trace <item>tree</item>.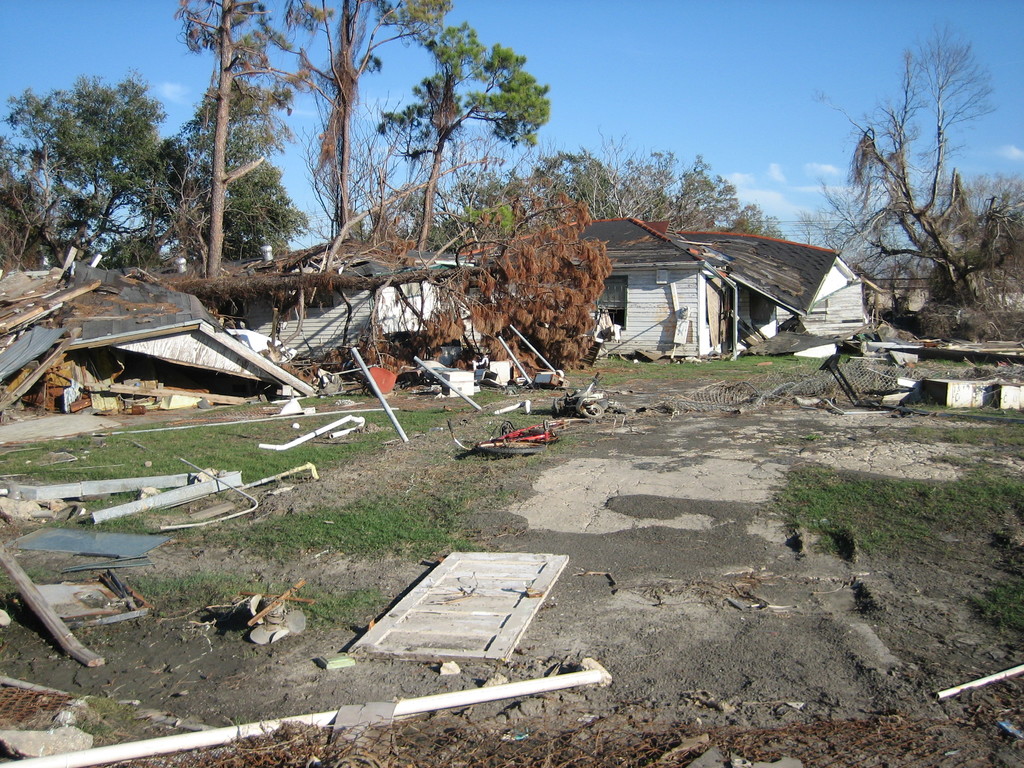
Traced to BBox(811, 20, 1002, 308).
